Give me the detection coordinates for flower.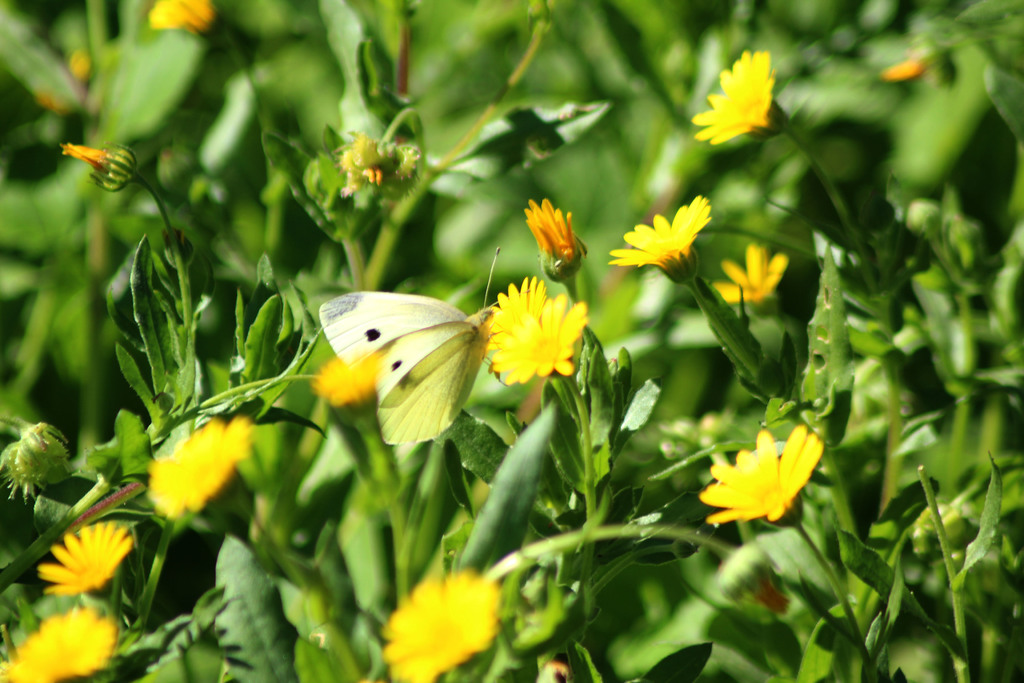
{"x1": 473, "y1": 272, "x2": 543, "y2": 367}.
